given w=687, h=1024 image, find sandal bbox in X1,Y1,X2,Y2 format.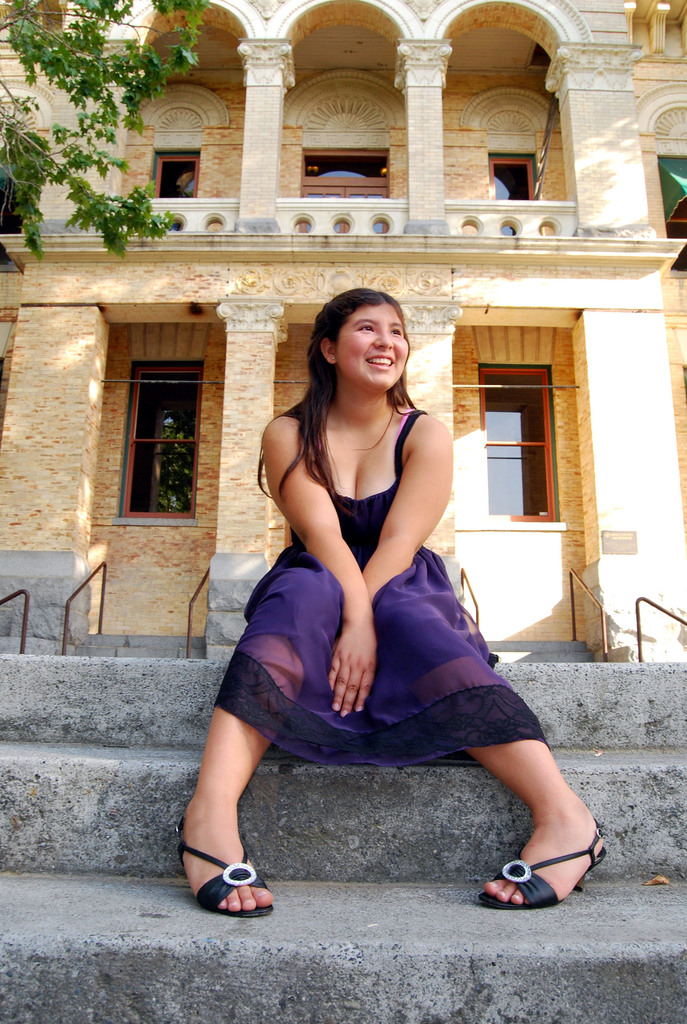
180,819,271,915.
